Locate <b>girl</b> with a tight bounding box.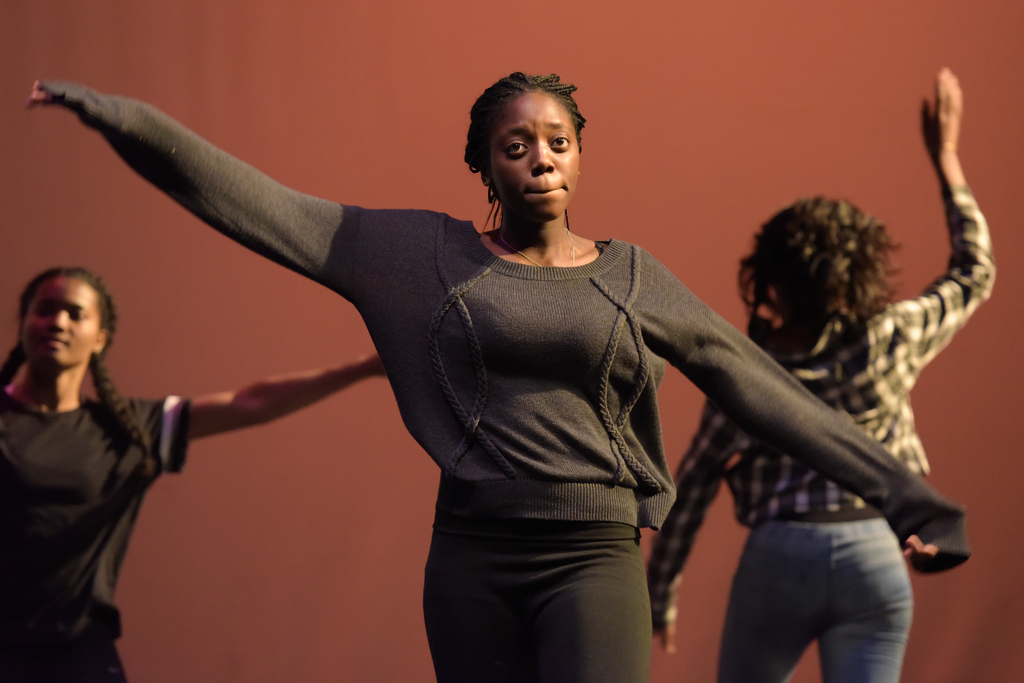
box=[648, 63, 997, 675].
